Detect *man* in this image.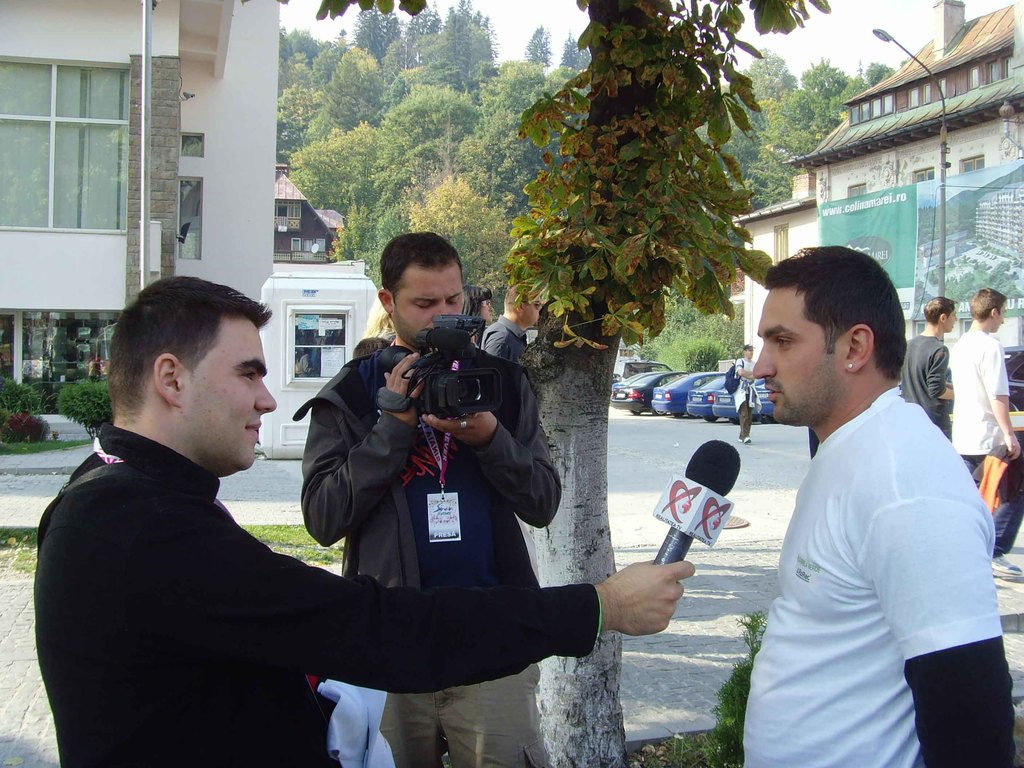
Detection: 717, 236, 1006, 765.
